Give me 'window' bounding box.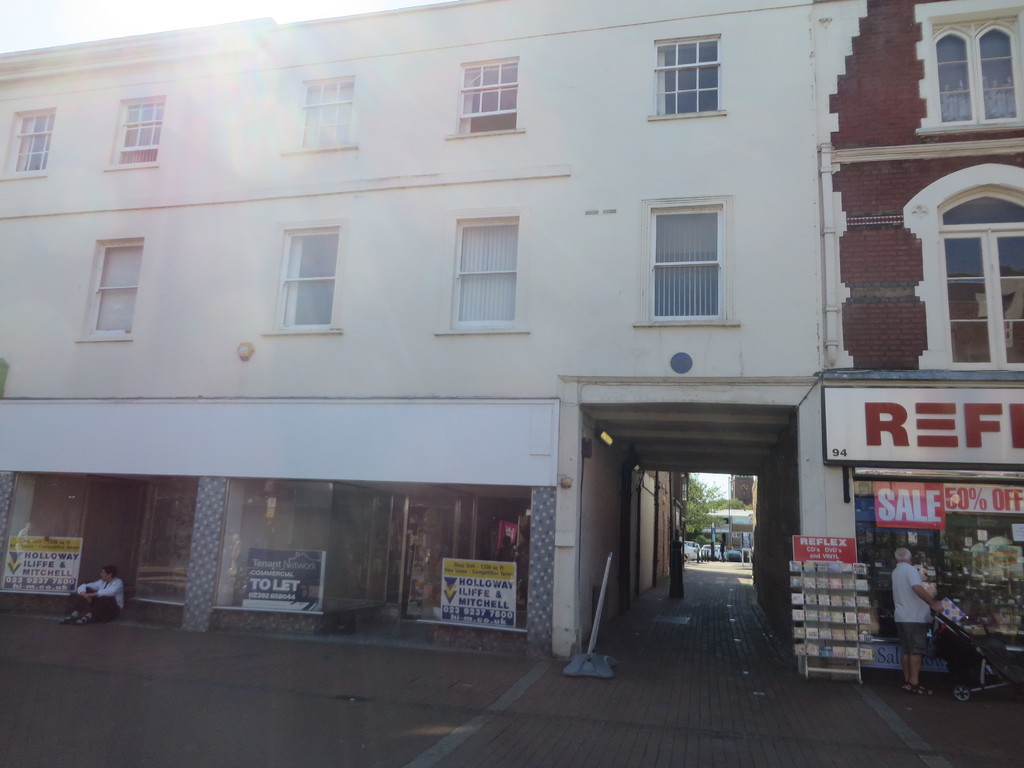
{"left": 654, "top": 208, "right": 721, "bottom": 318}.
